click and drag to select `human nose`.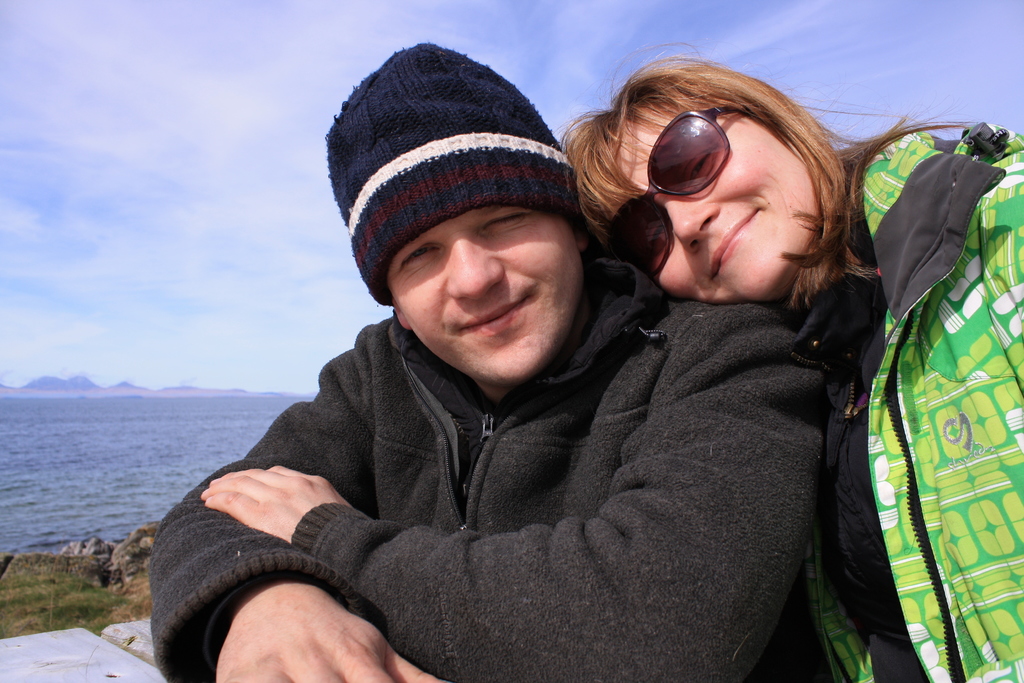
Selection: box(660, 204, 722, 258).
